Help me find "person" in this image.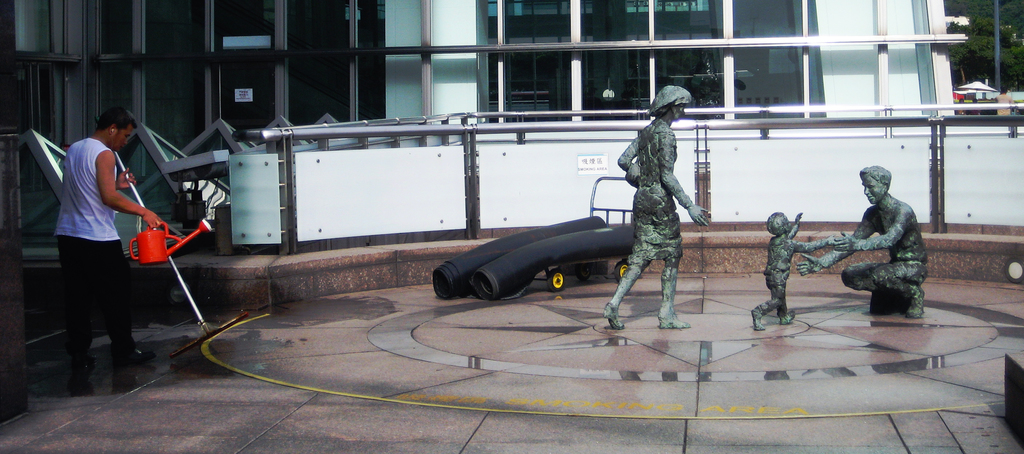
Found it: locate(748, 209, 836, 339).
